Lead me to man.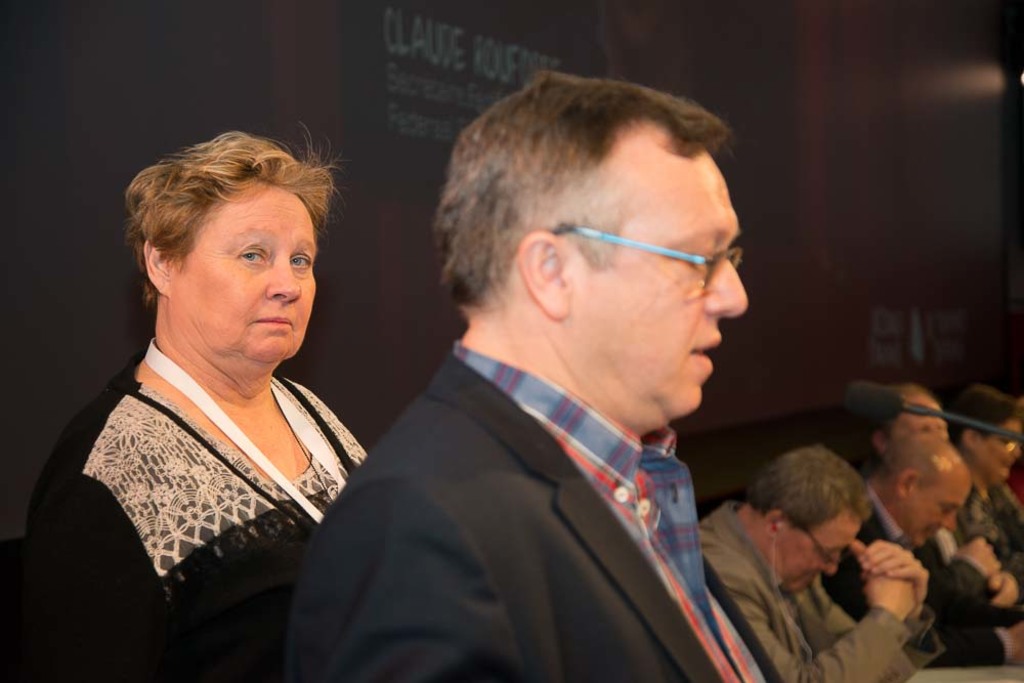
Lead to <region>690, 438, 932, 682</region>.
